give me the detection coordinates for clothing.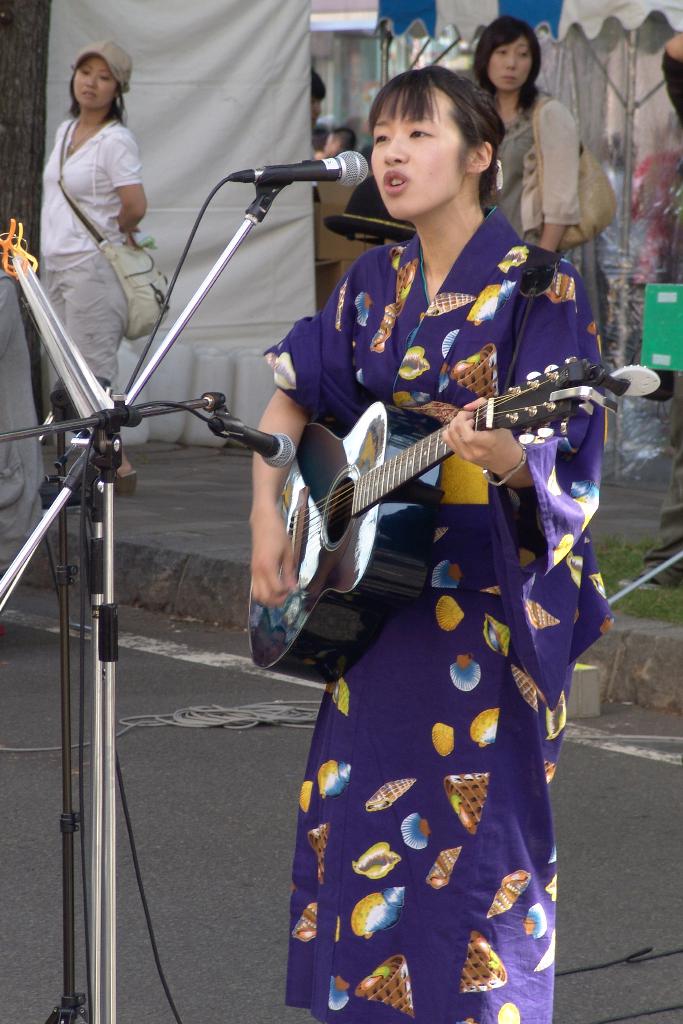
region(251, 180, 603, 948).
